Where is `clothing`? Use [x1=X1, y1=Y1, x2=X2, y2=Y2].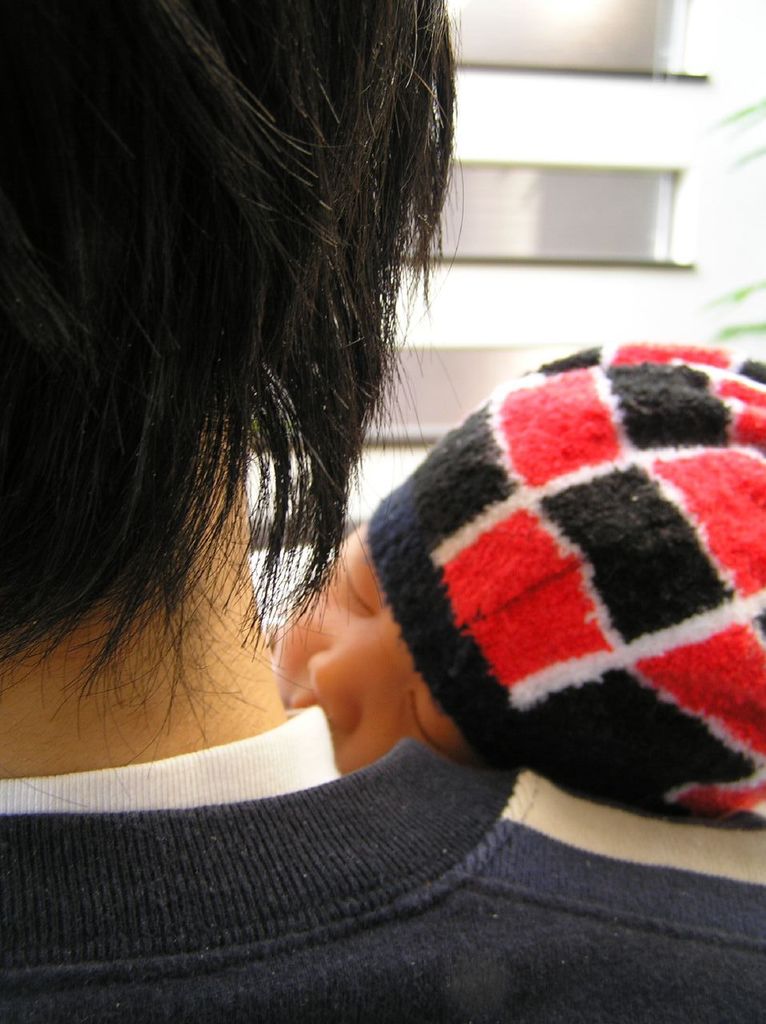
[x1=0, y1=688, x2=765, y2=1023].
